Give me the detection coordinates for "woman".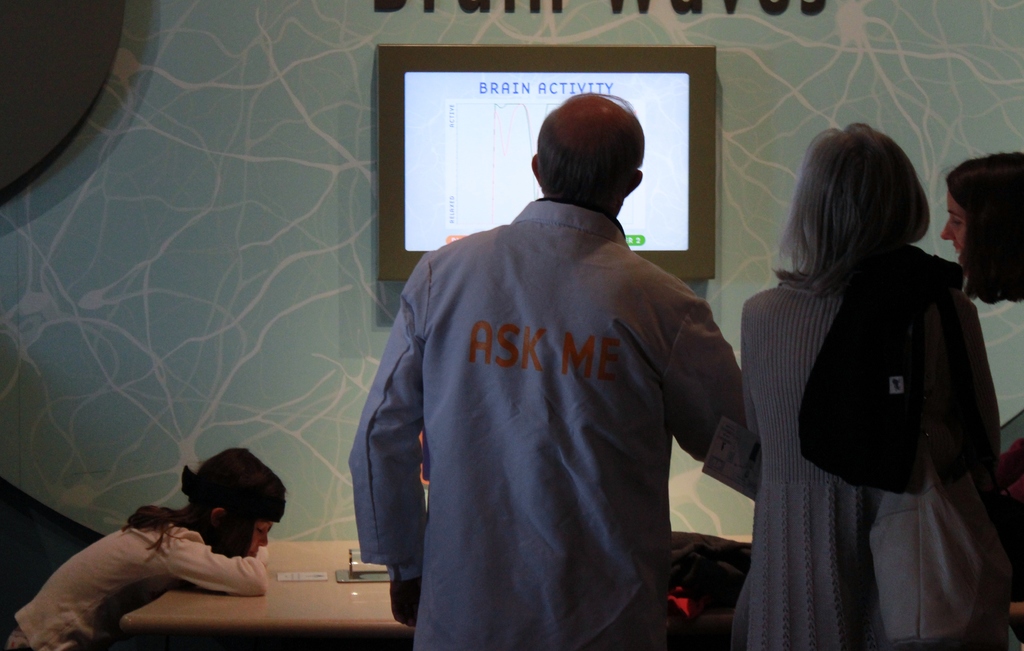
[x1=937, y1=152, x2=1023, y2=306].
